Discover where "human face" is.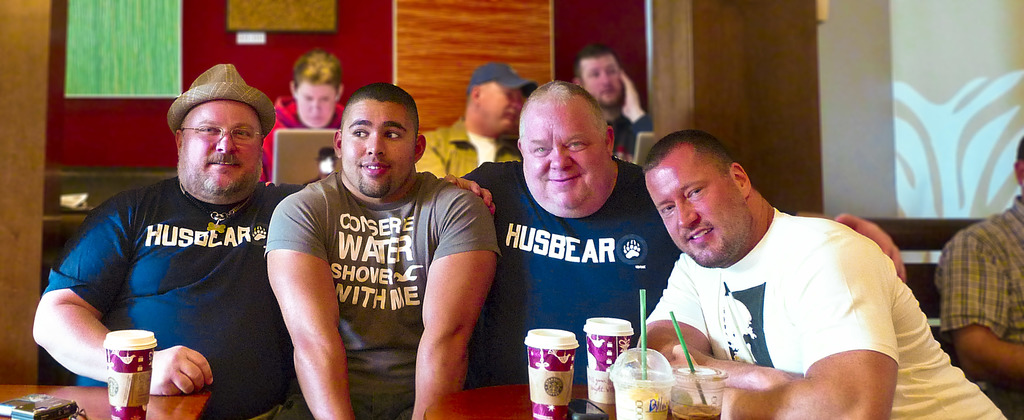
Discovered at box=[581, 61, 621, 105].
